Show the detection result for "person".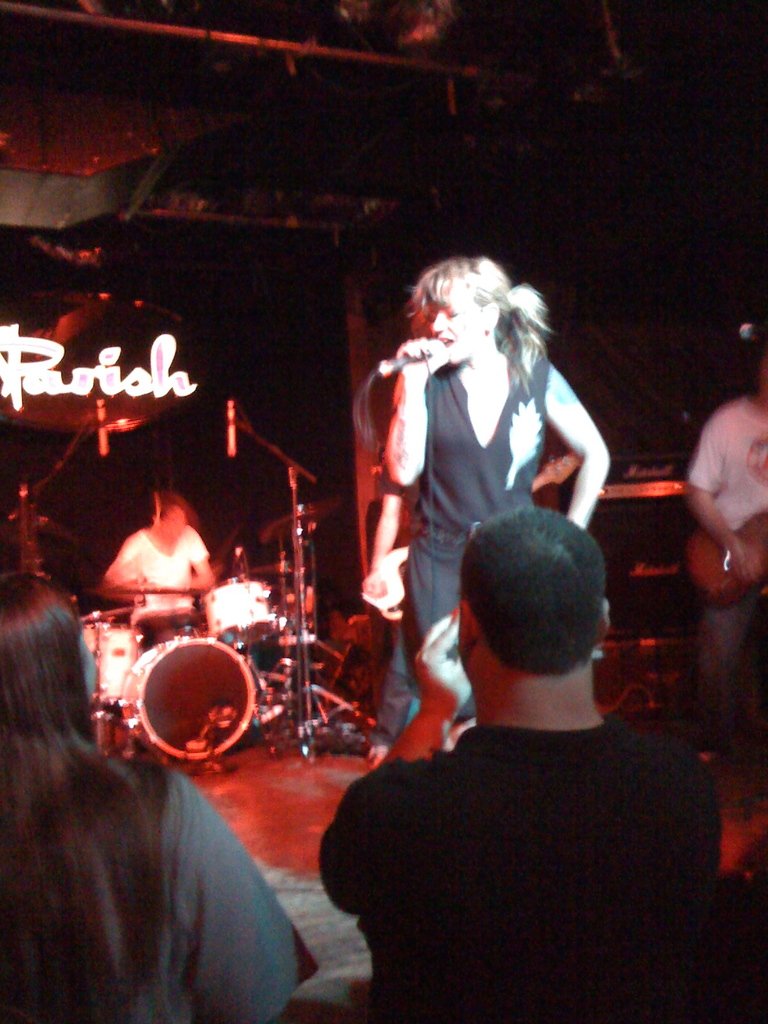
(97, 487, 220, 657).
